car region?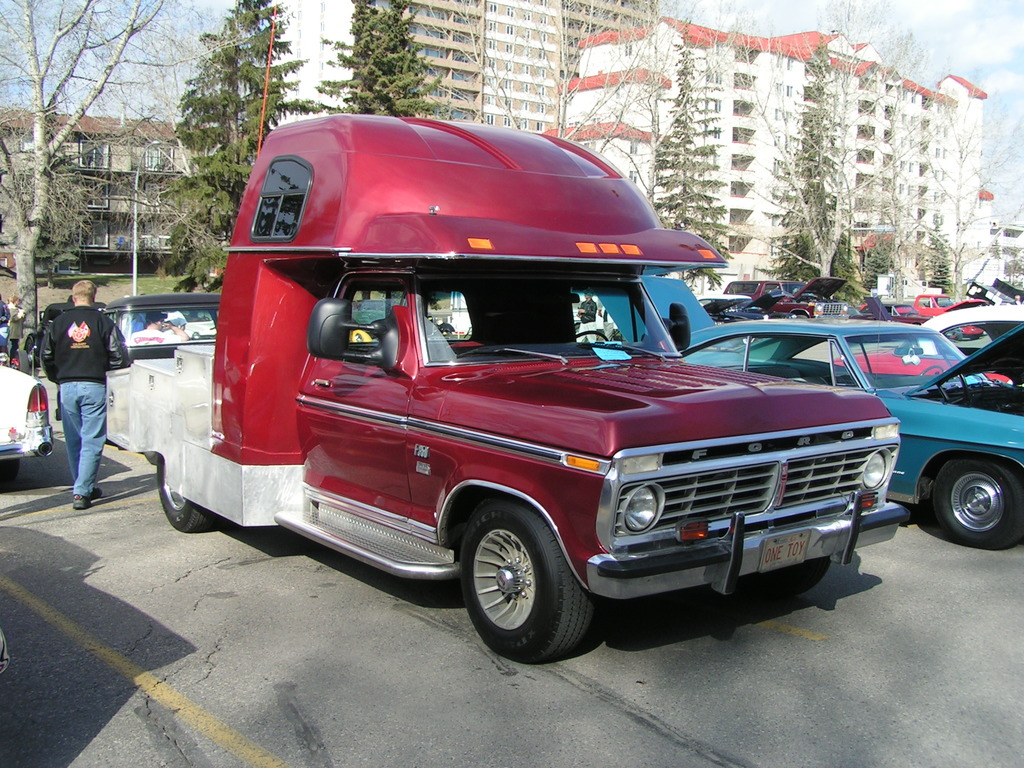
x1=96, y1=296, x2=221, y2=369
